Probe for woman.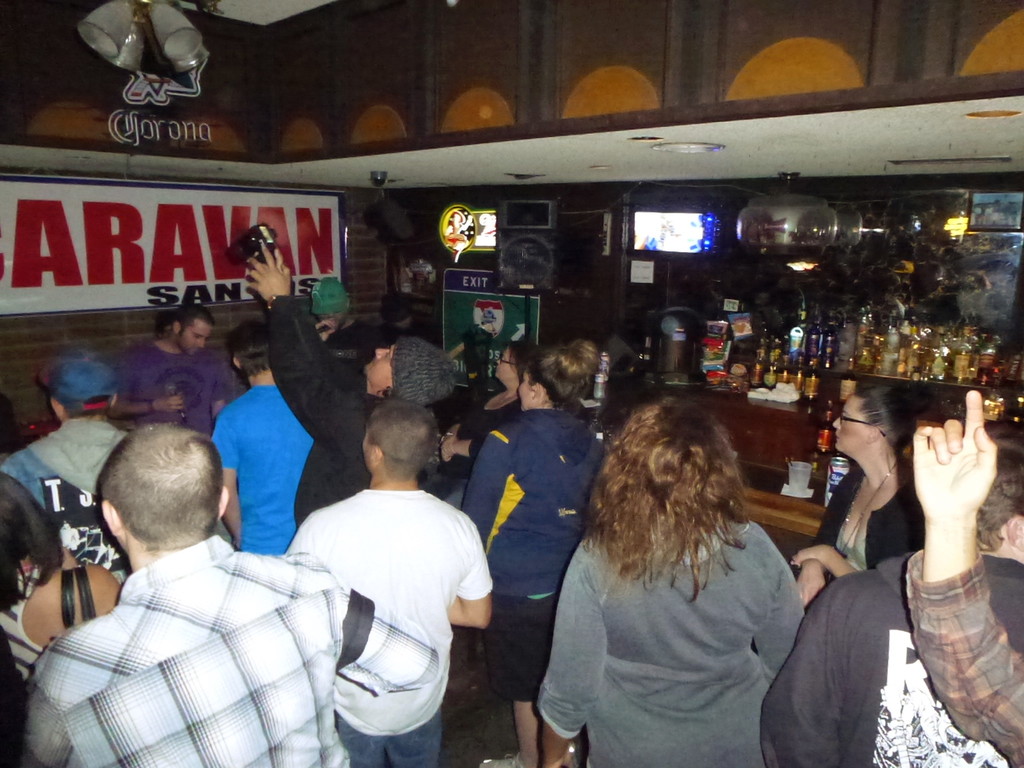
Probe result: <region>536, 378, 822, 761</region>.
